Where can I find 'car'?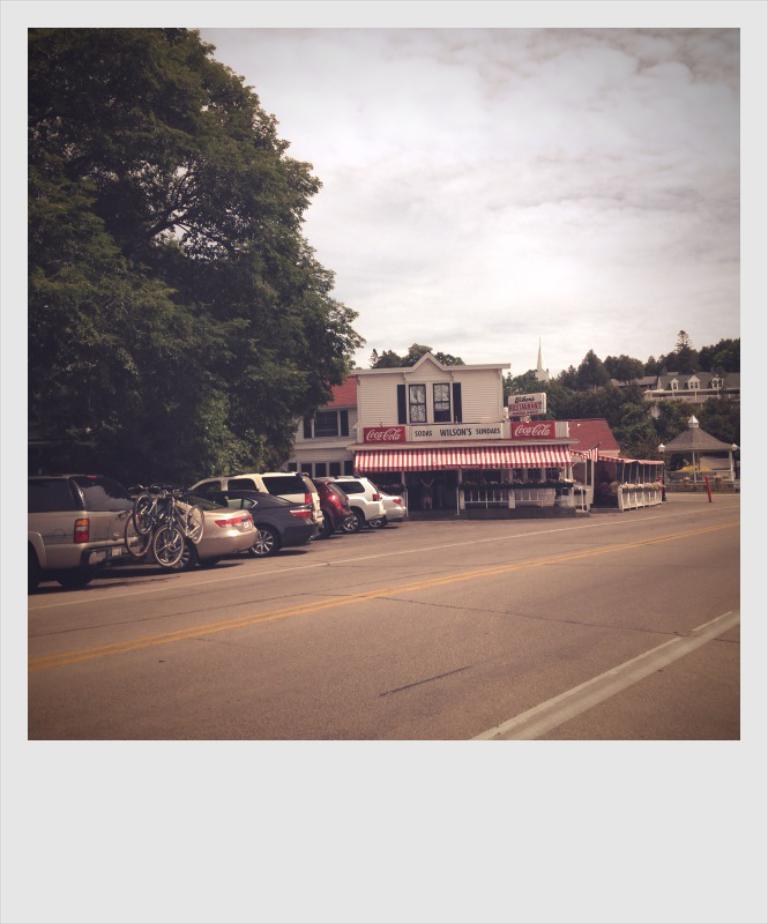
You can find it at x1=329, y1=472, x2=389, y2=535.
